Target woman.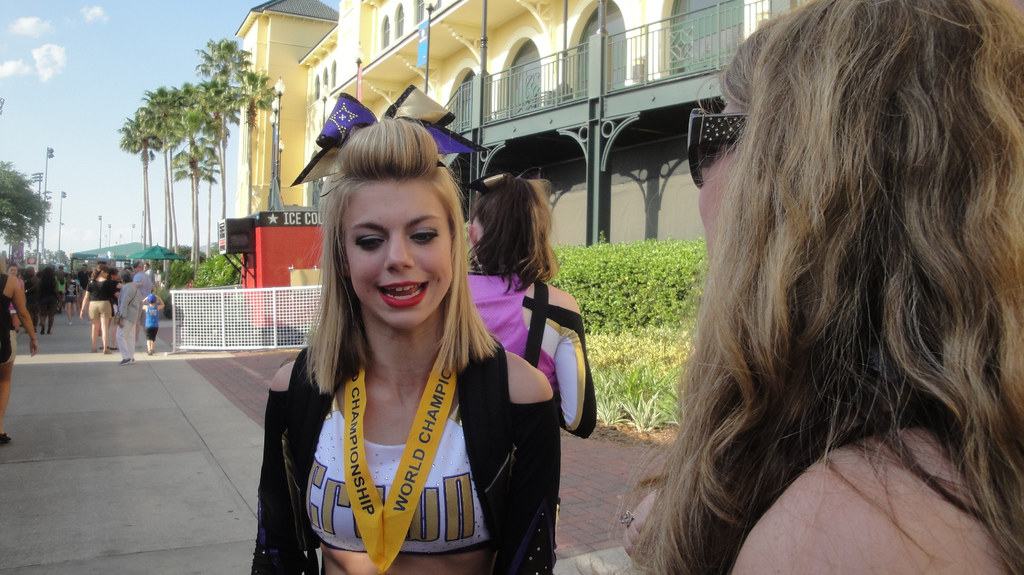
Target region: [left=5, top=259, right=17, bottom=333].
